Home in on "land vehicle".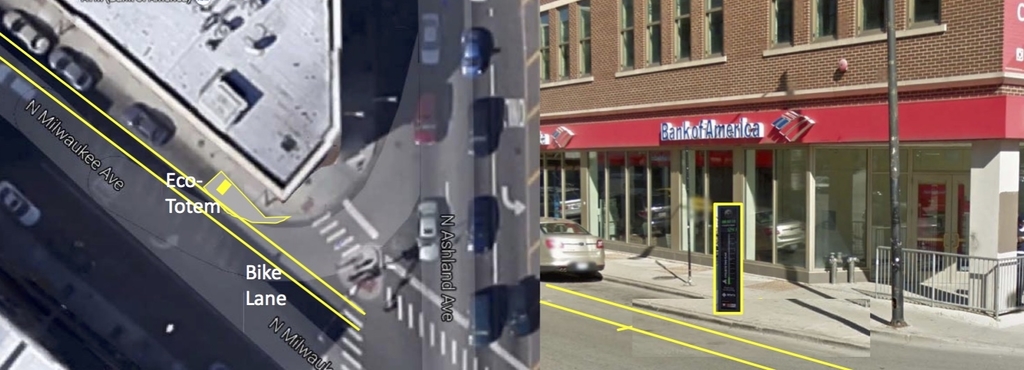
Homed in at region(547, 212, 610, 281).
